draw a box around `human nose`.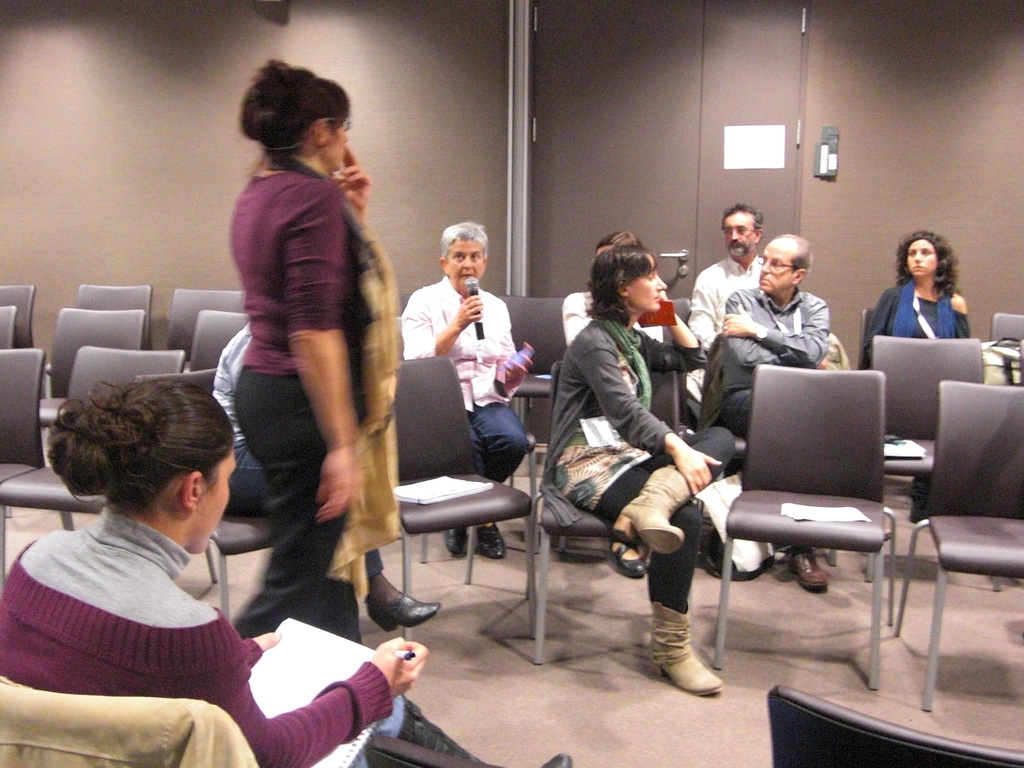
[731,230,735,239].
